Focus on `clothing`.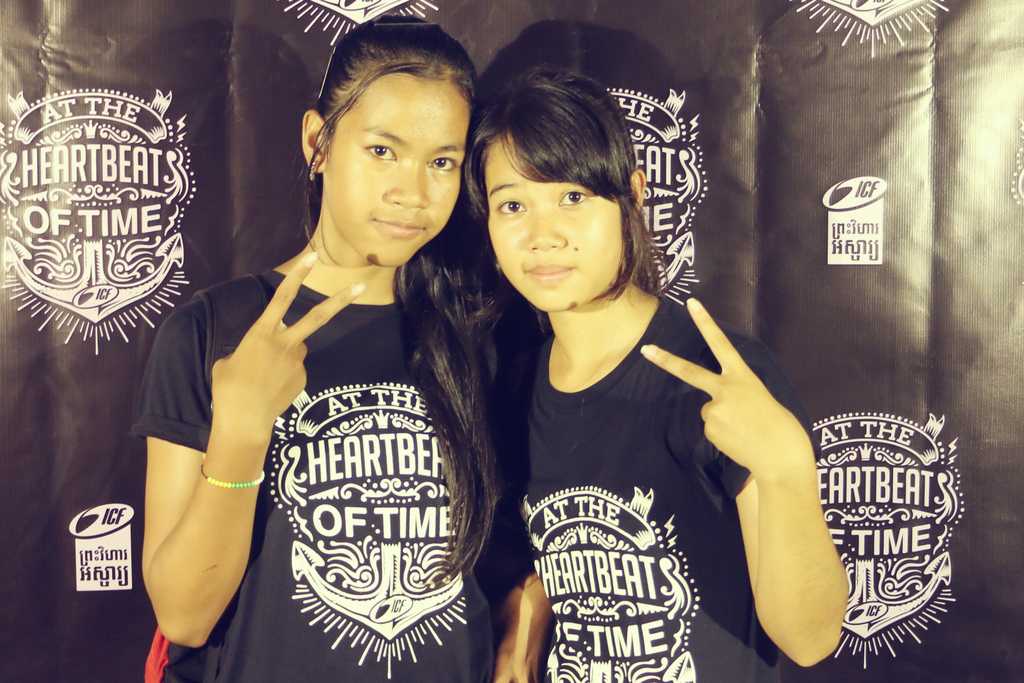
Focused at {"left": 129, "top": 268, "right": 528, "bottom": 682}.
